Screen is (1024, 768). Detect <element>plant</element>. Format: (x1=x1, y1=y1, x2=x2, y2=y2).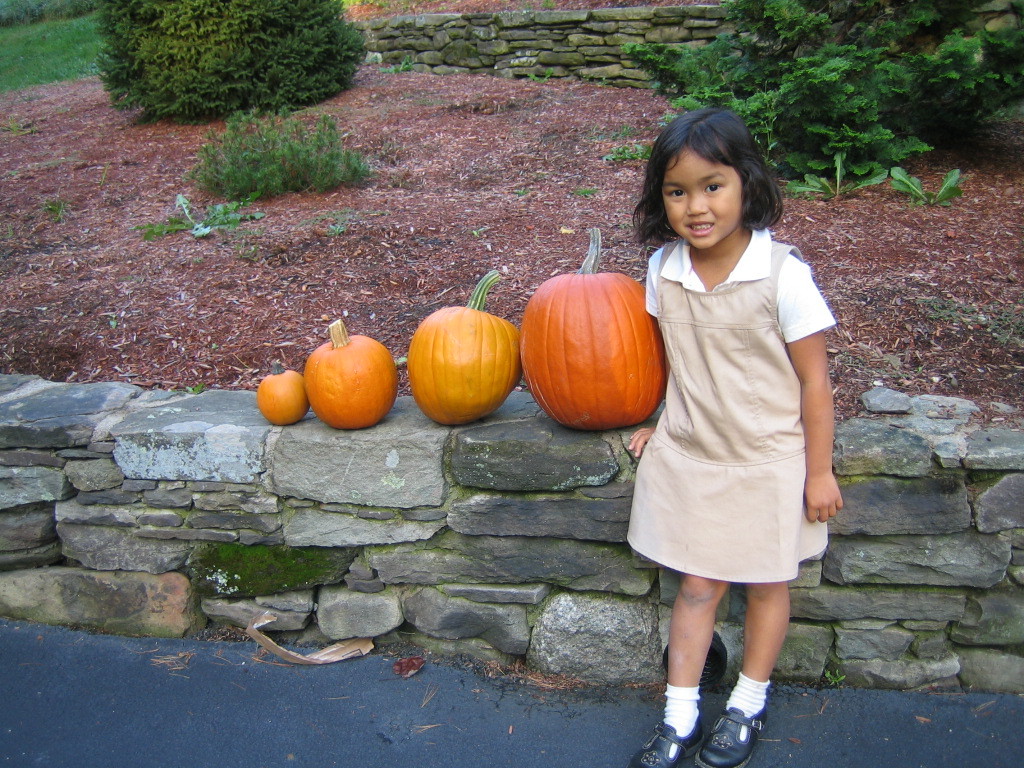
(x1=183, y1=99, x2=370, y2=199).
